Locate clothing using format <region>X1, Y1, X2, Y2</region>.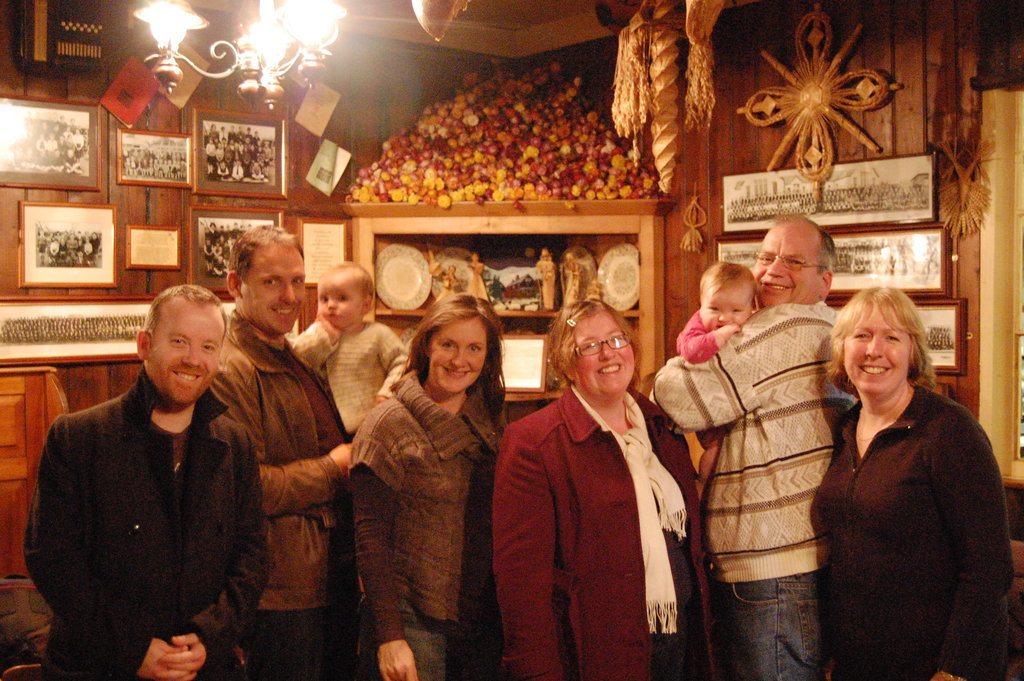
<region>671, 306, 716, 361</region>.
